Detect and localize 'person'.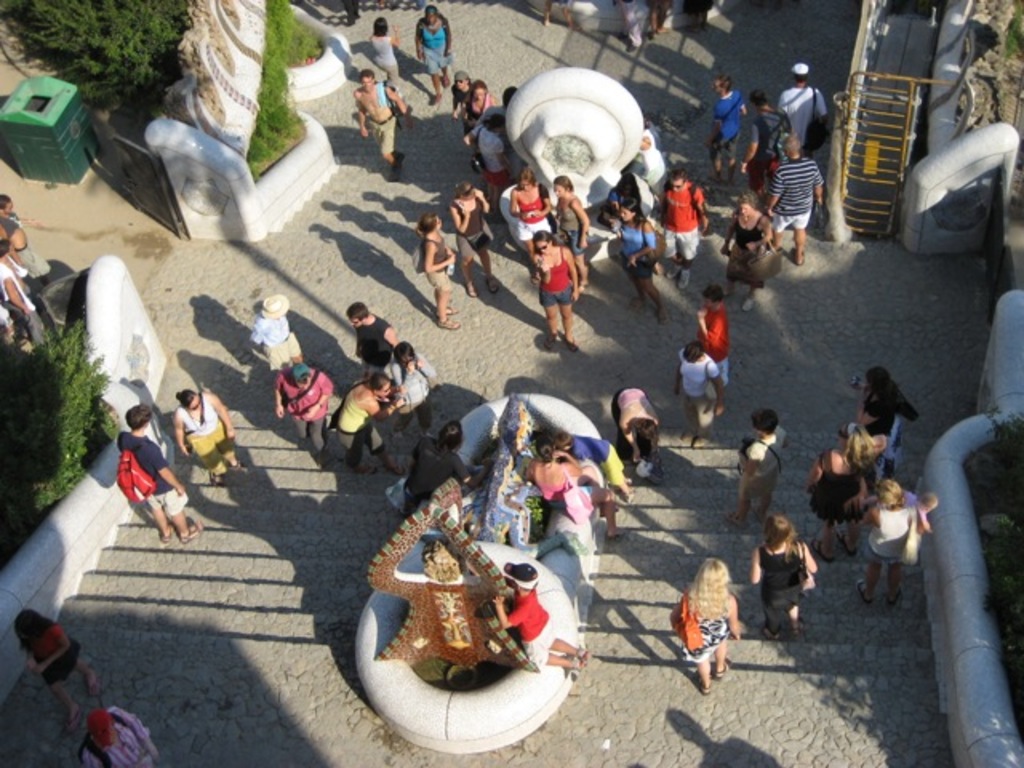
Localized at x1=704 y1=74 x2=746 y2=186.
